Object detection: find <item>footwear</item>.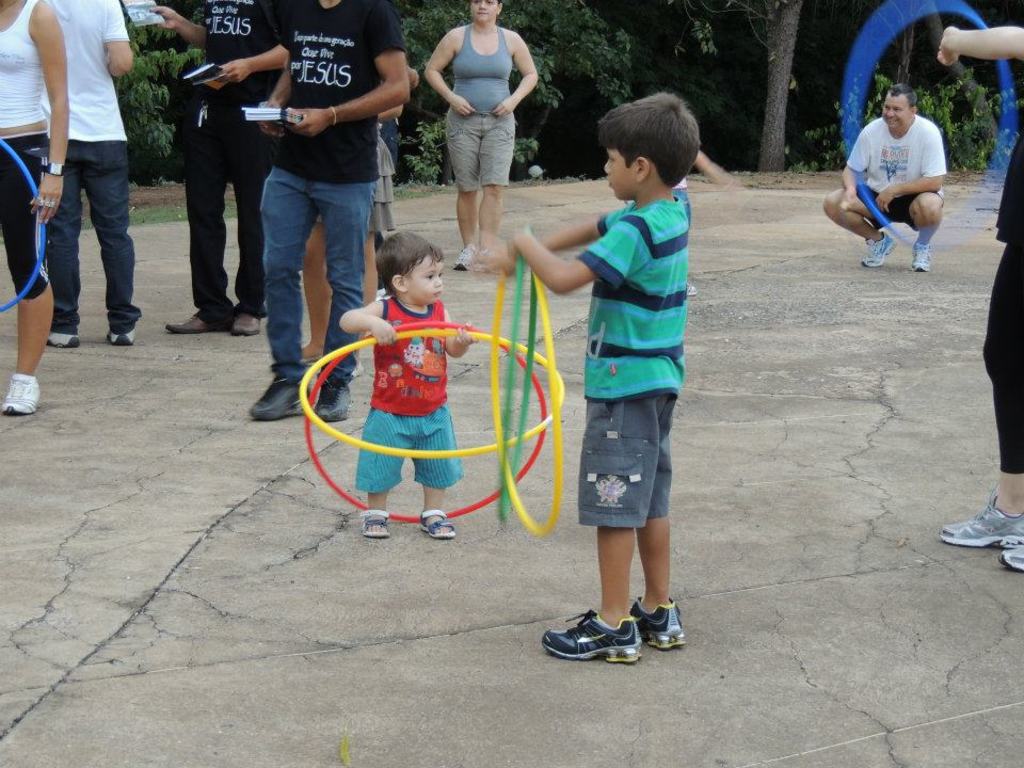
[1, 372, 38, 418].
